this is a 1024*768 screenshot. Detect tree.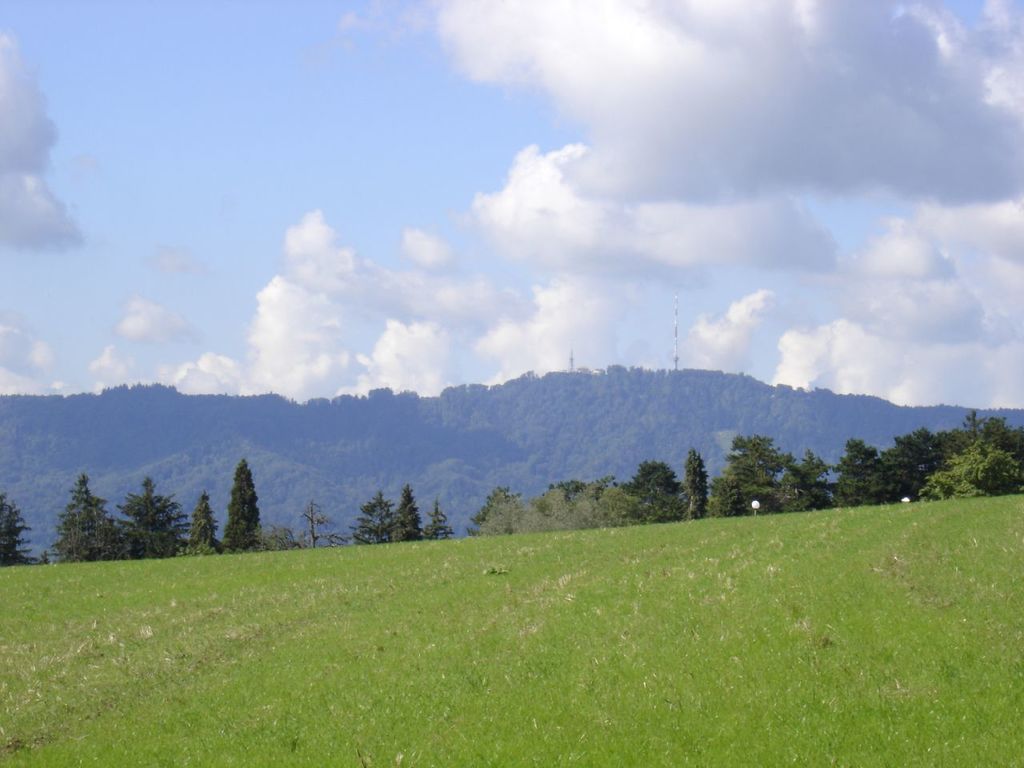
bbox(345, 486, 398, 542).
